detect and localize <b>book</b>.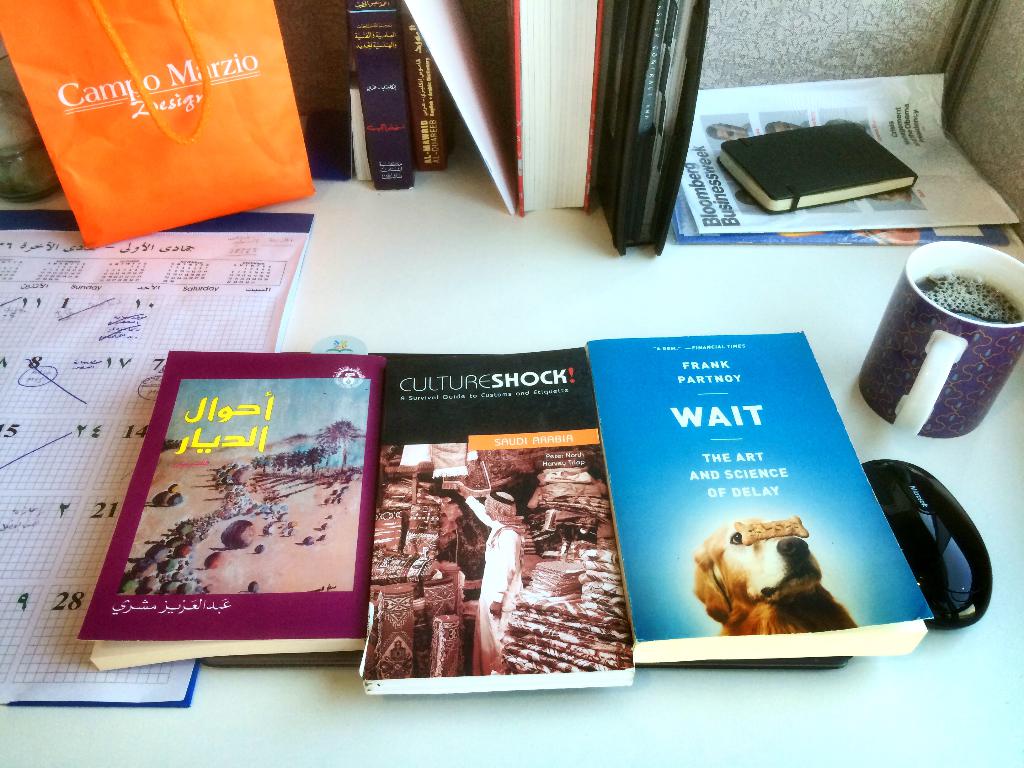
Localized at <box>403,8,465,179</box>.
